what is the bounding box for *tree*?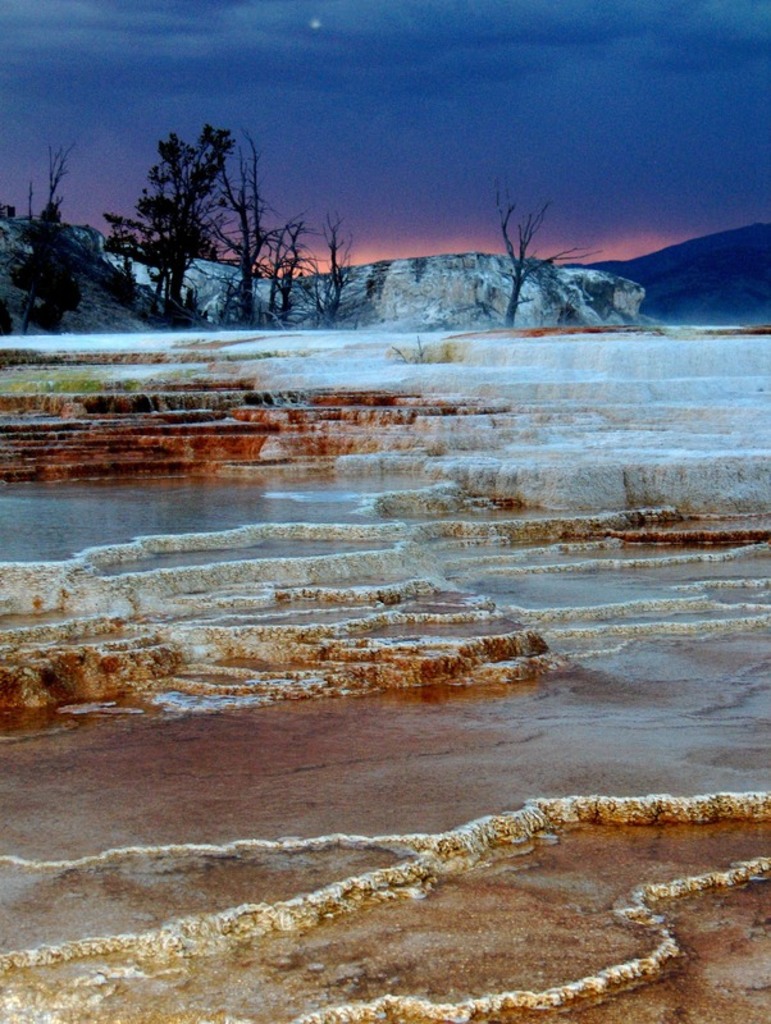
[0,133,88,352].
